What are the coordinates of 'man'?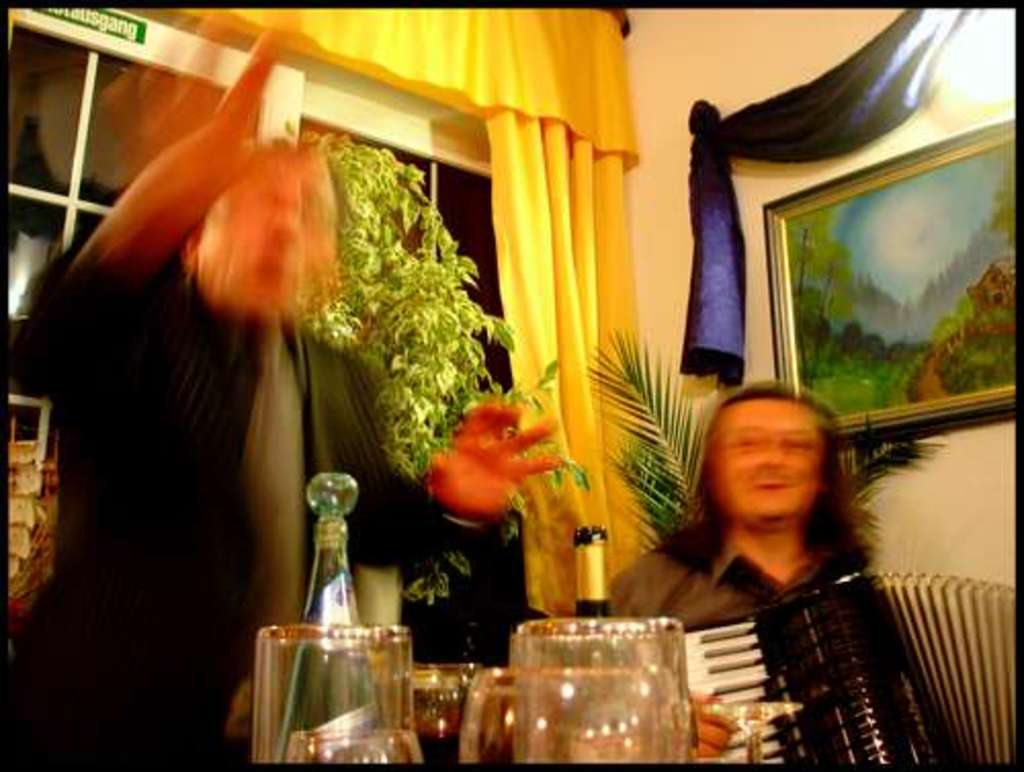
[0,27,553,770].
